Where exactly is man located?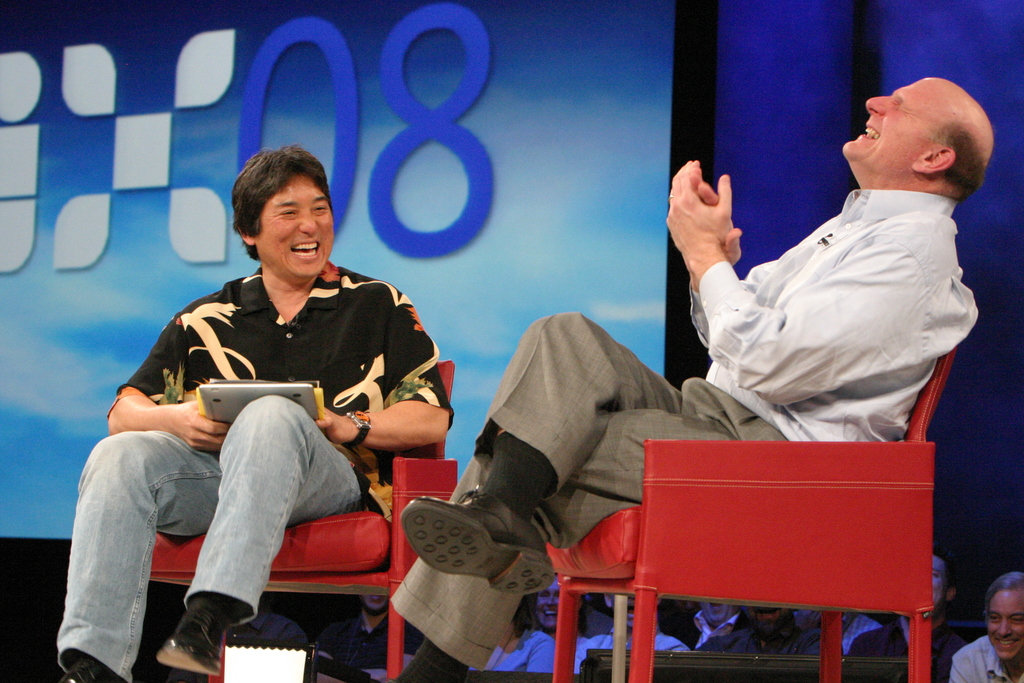
Its bounding box is (573, 593, 685, 675).
